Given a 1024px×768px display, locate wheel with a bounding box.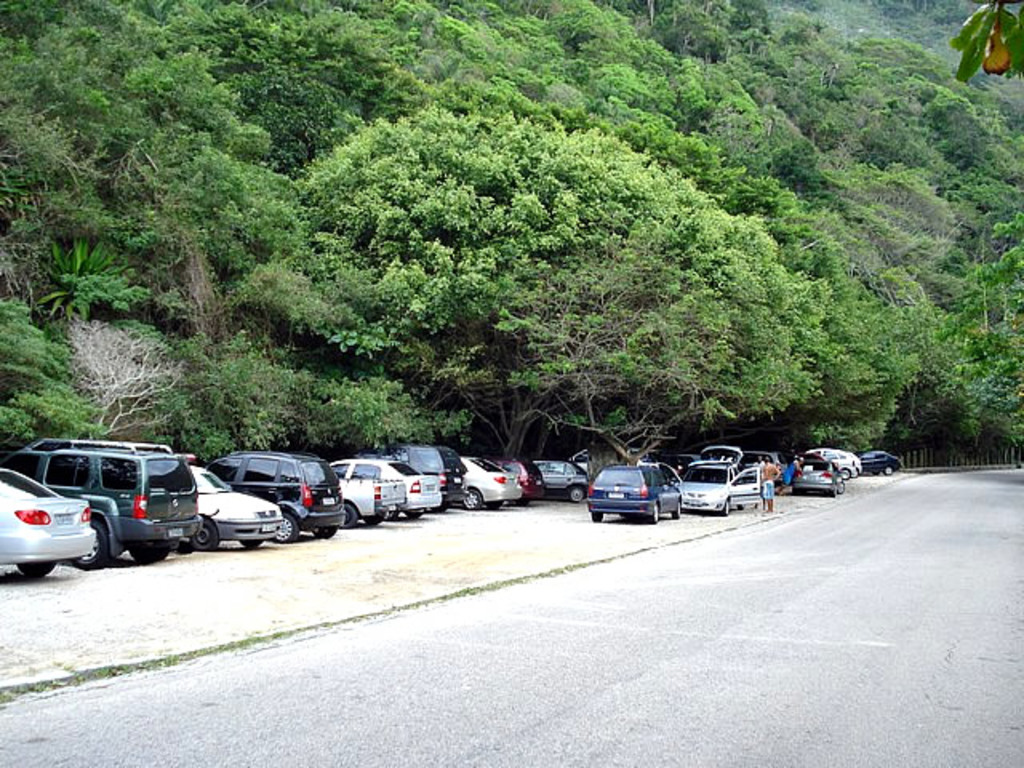
Located: (842, 466, 851, 482).
